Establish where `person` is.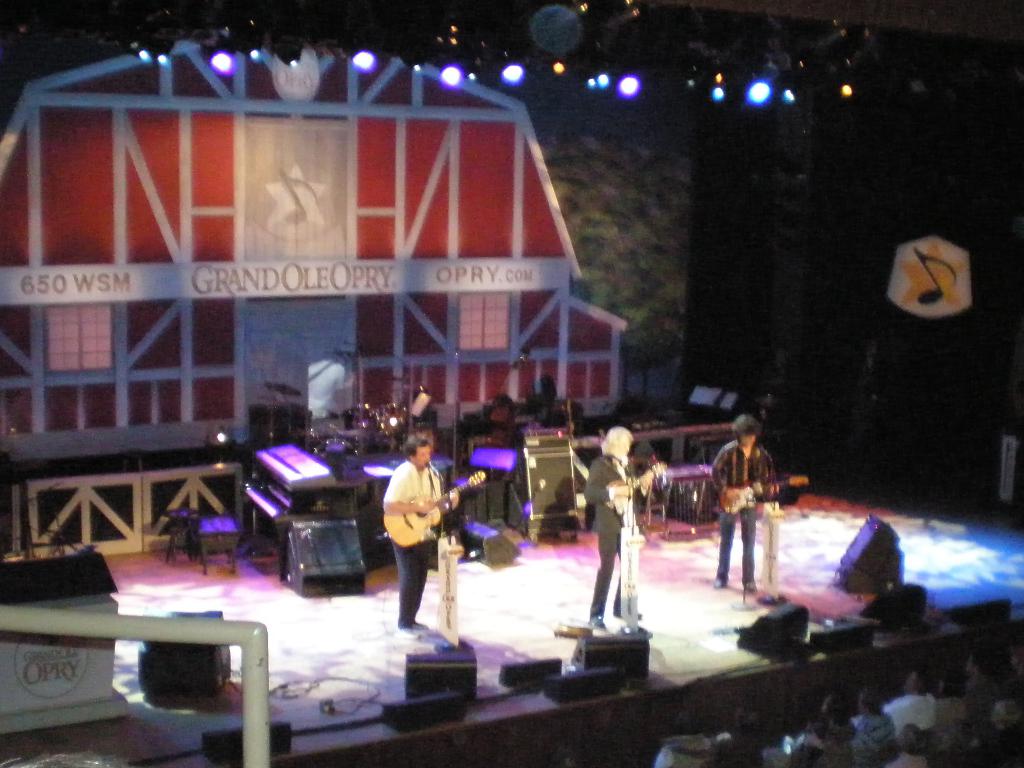
Established at crop(954, 650, 1015, 730).
